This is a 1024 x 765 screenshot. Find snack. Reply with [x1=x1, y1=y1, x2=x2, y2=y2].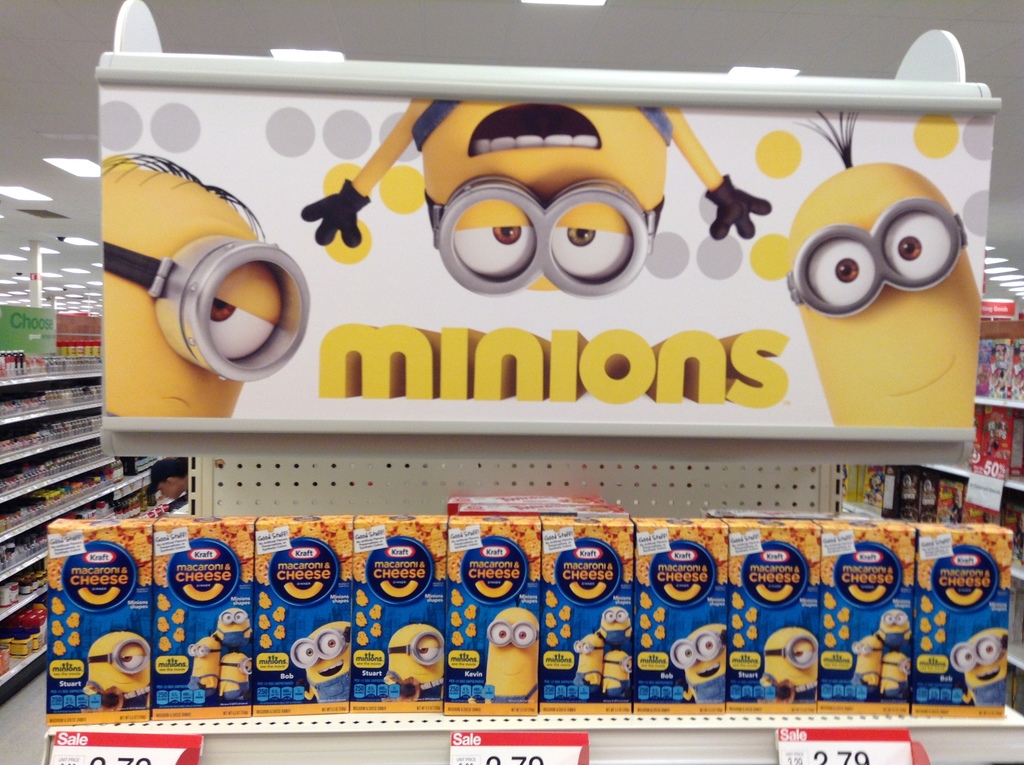
[x1=64, y1=614, x2=81, y2=627].
